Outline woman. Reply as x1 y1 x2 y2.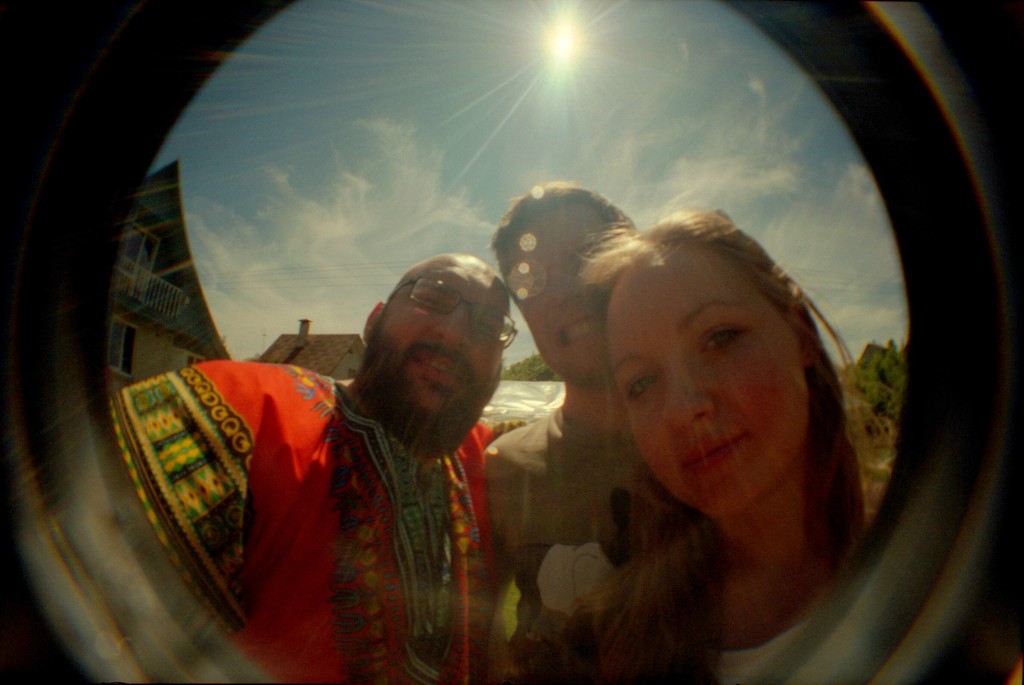
510 189 882 684.
